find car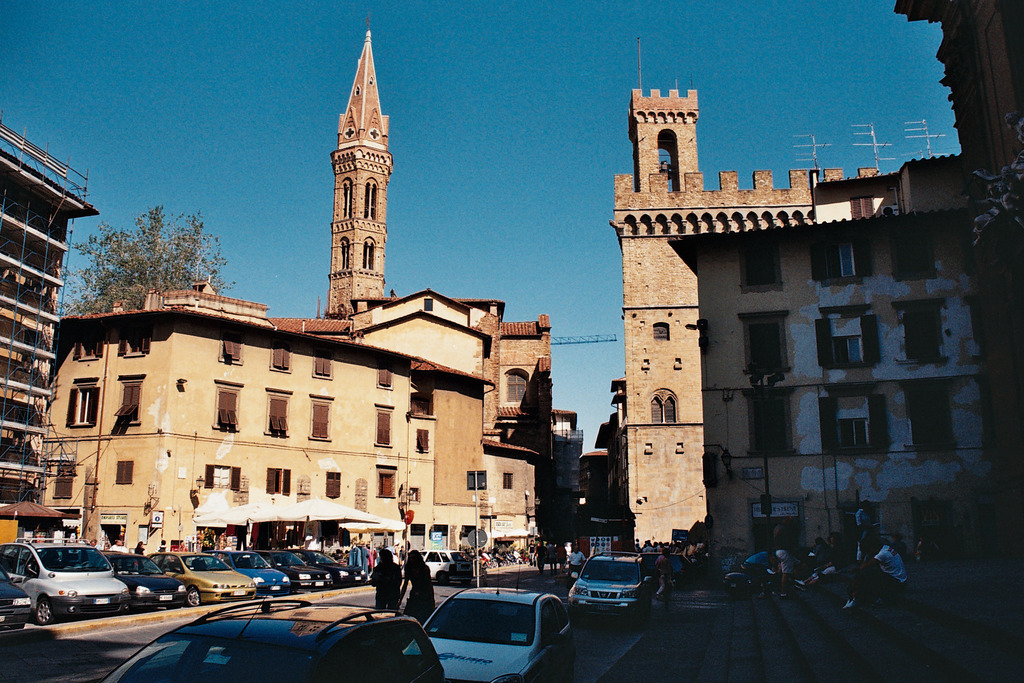
locate(296, 545, 372, 584)
